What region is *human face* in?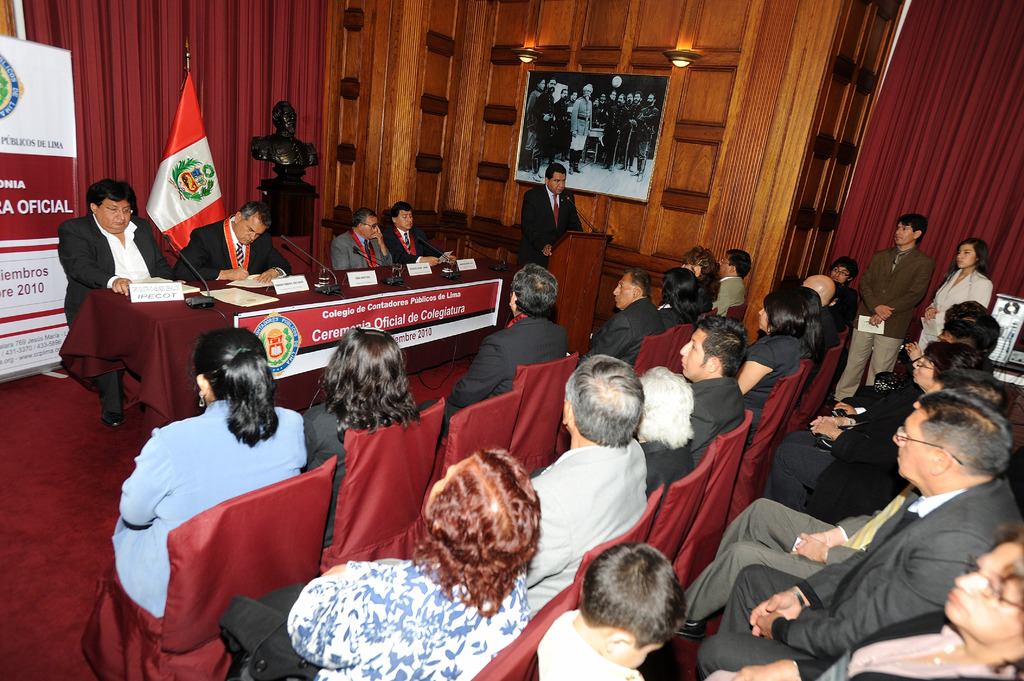
select_region(397, 211, 413, 230).
